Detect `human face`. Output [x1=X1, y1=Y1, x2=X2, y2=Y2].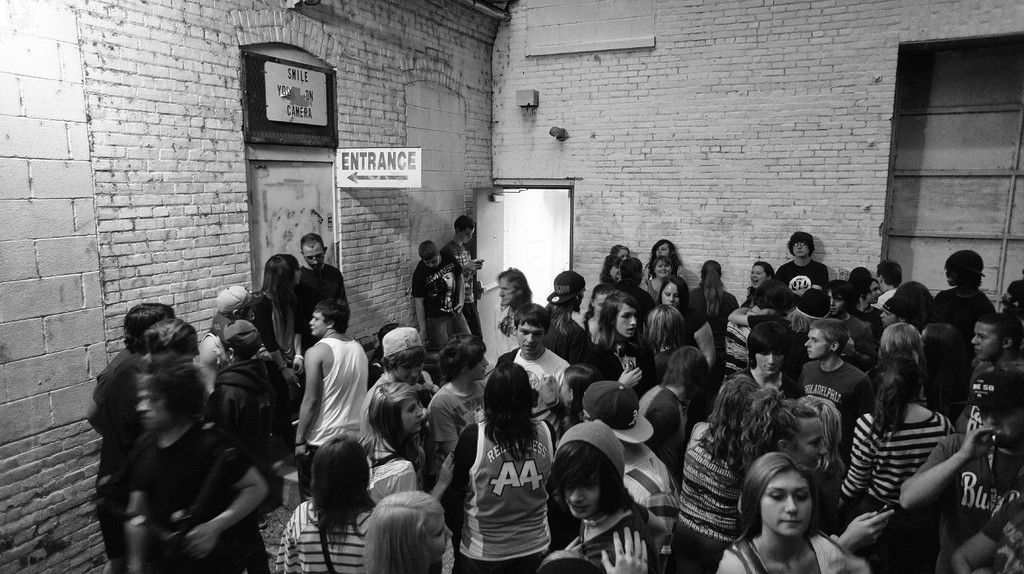
[x1=650, y1=239, x2=675, y2=258].
